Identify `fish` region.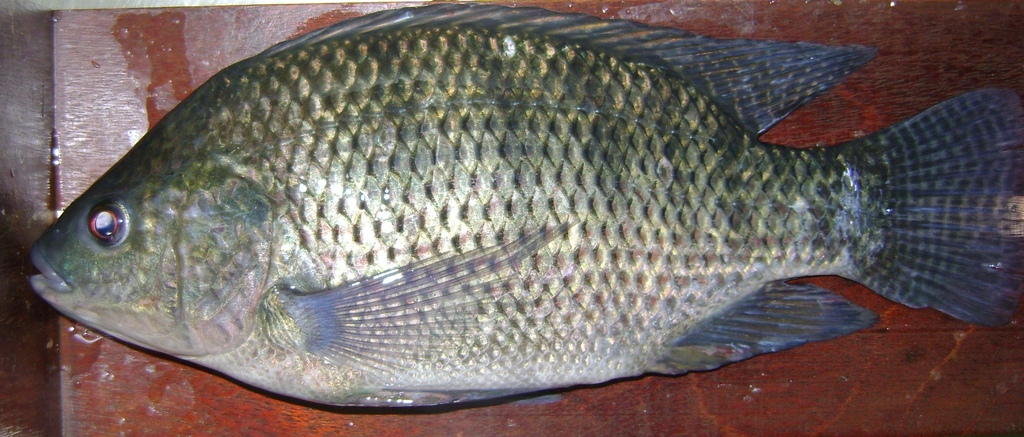
Region: x1=27, y1=0, x2=1023, y2=409.
